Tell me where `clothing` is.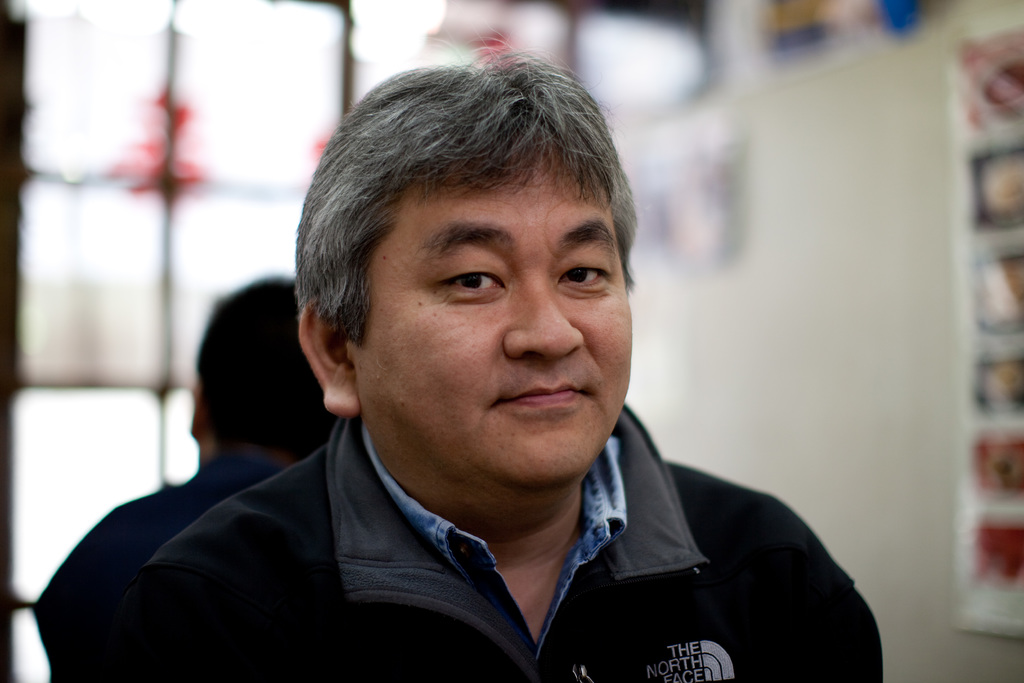
`clothing` is at 168 417 915 682.
